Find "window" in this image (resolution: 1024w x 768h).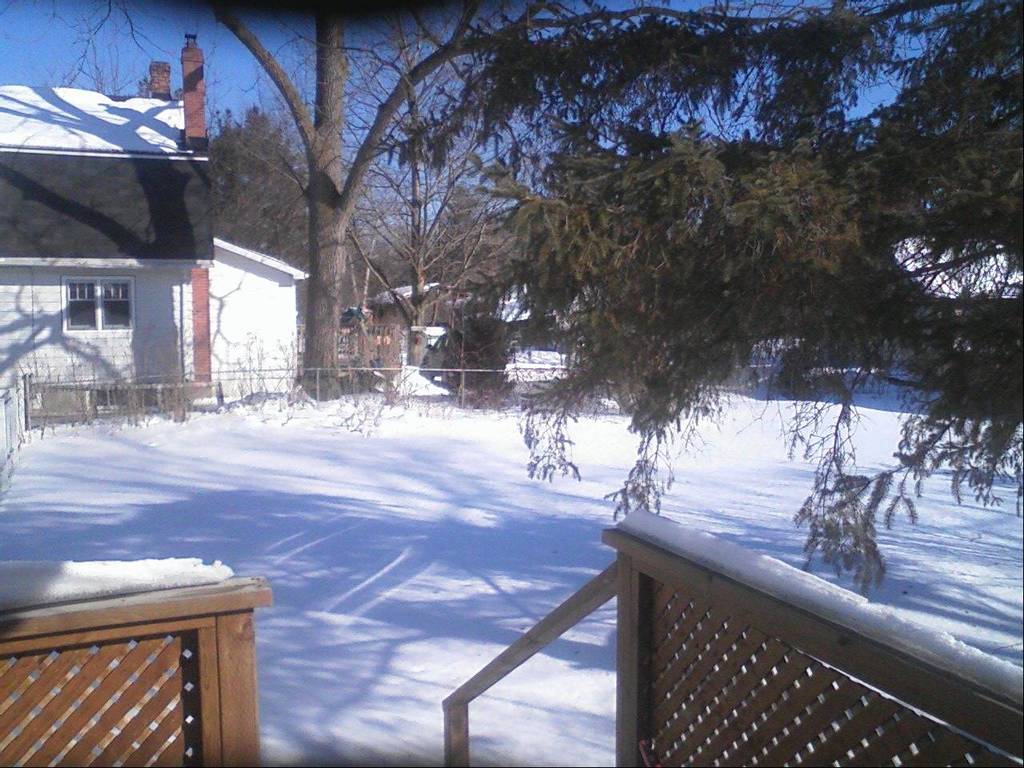
box(41, 261, 130, 340).
